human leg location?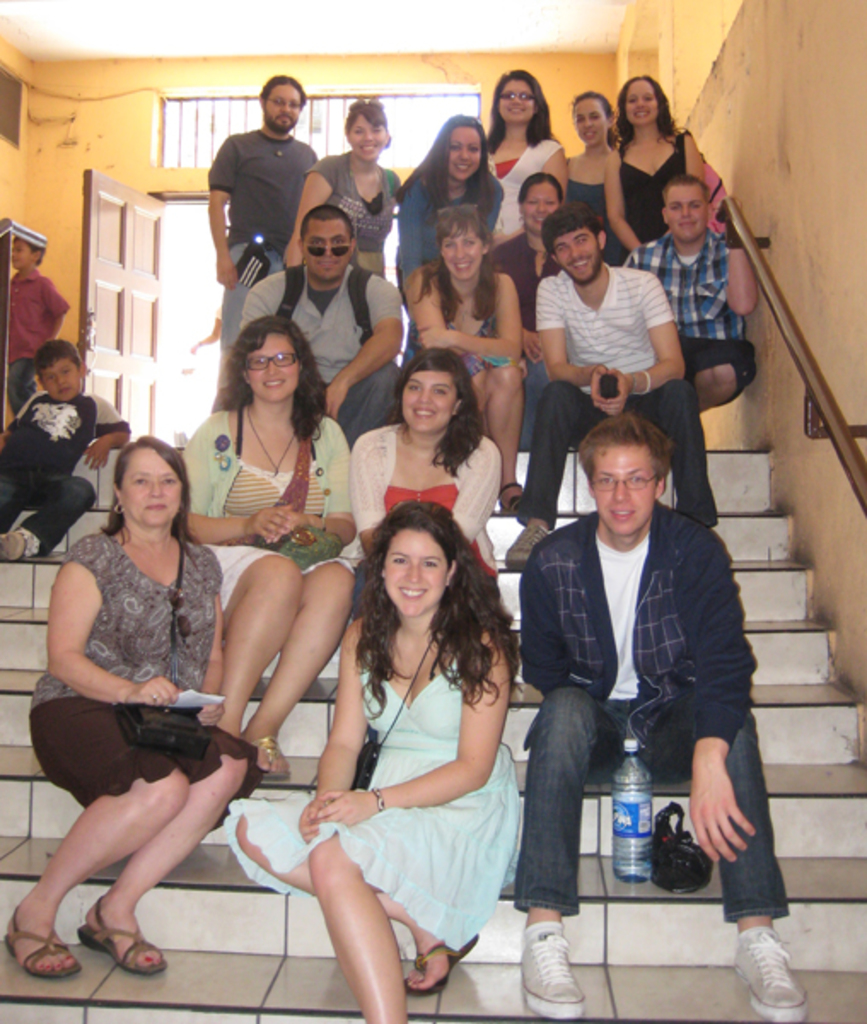
left=526, top=923, right=778, bottom=1005
